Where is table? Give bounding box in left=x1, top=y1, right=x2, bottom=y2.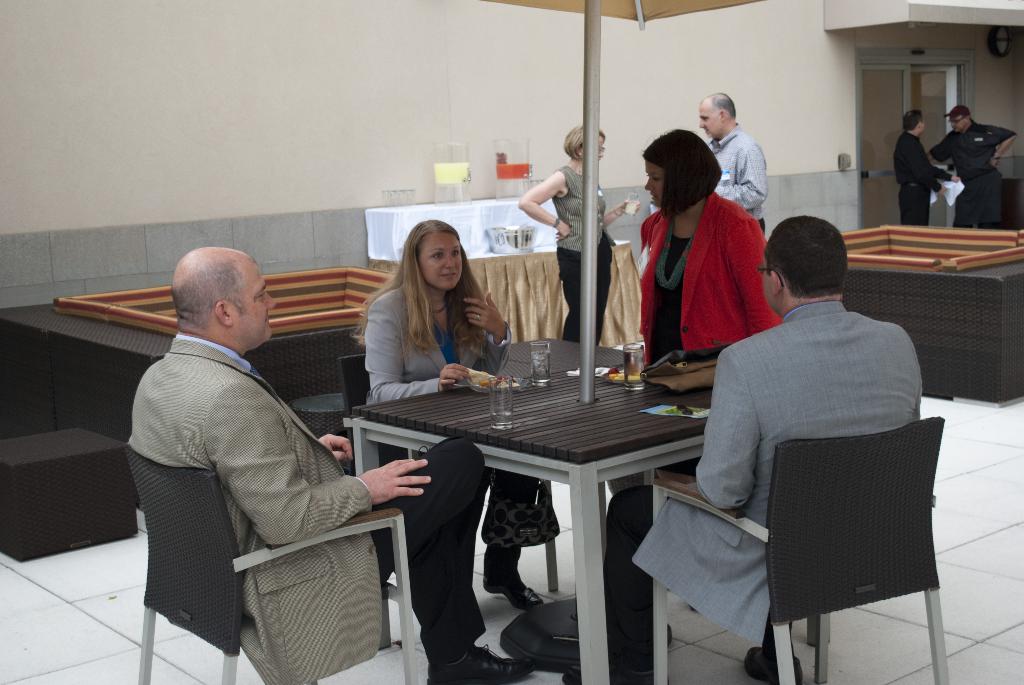
left=364, top=209, right=641, bottom=349.
